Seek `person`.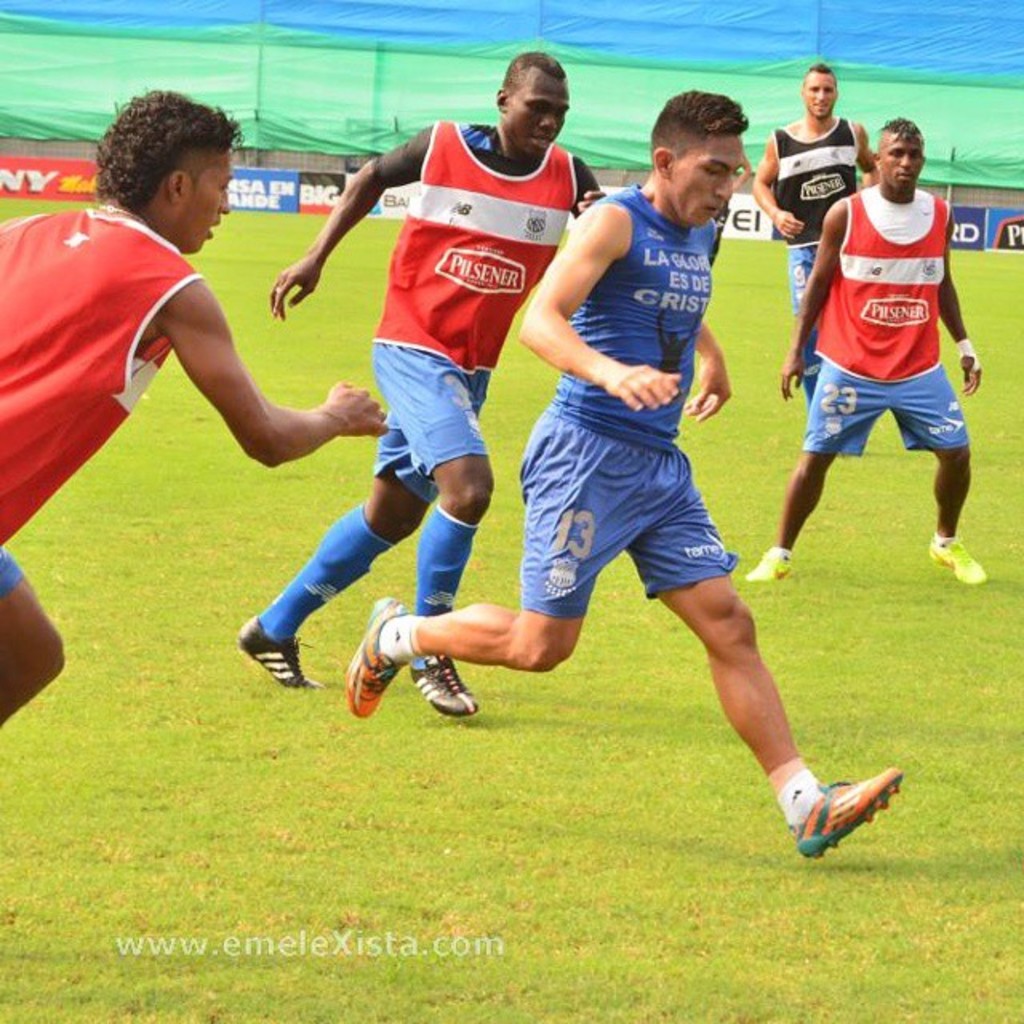
locate(235, 50, 616, 722).
